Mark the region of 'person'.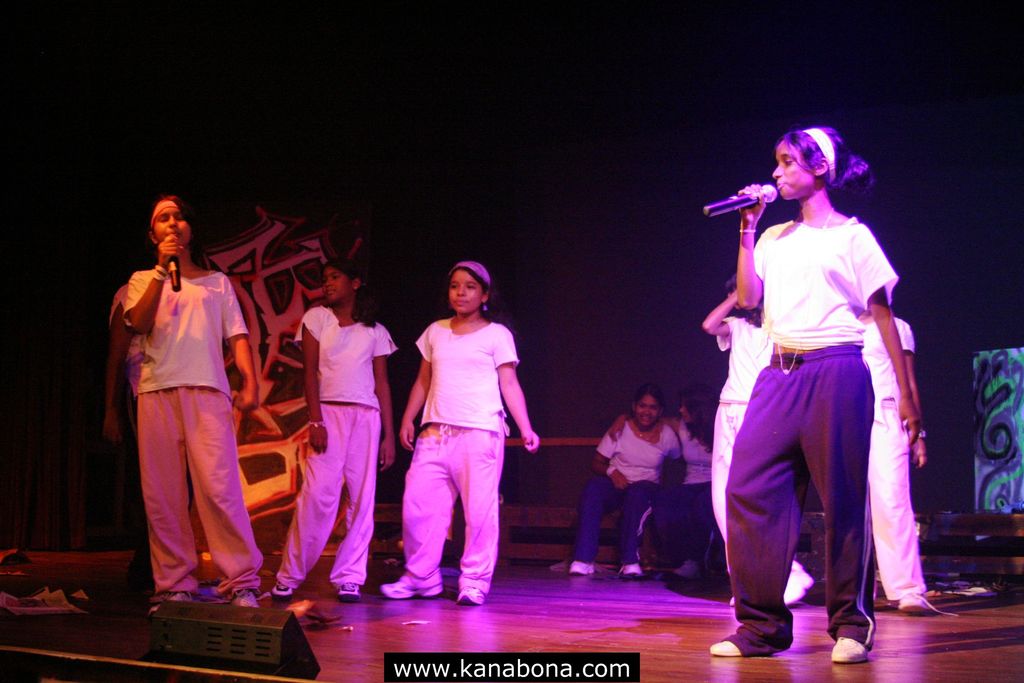
Region: [380, 260, 540, 612].
